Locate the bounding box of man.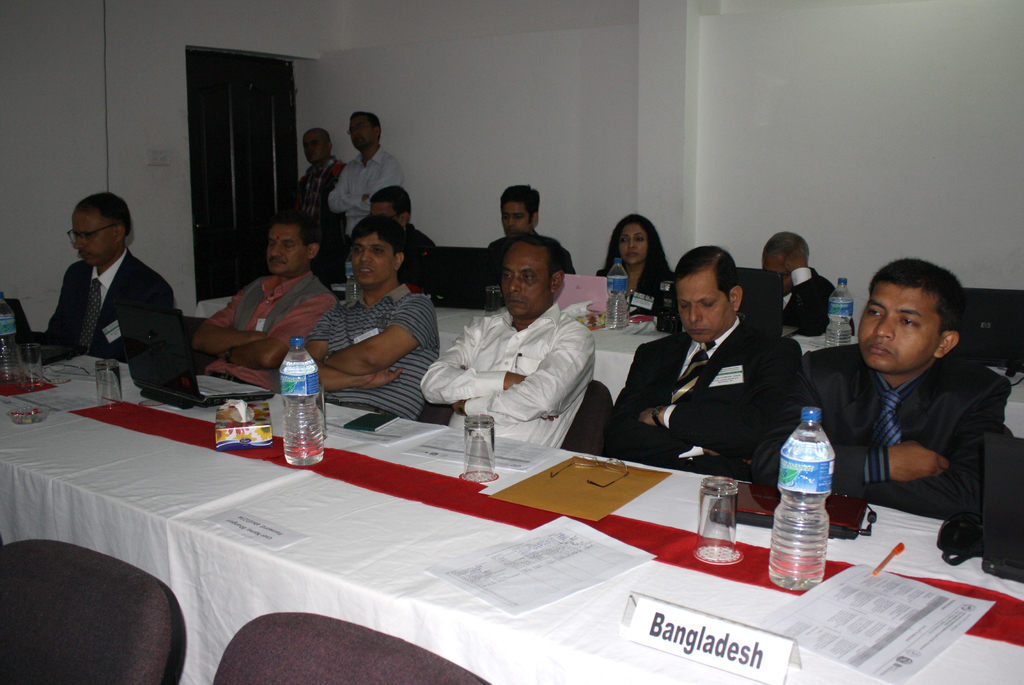
Bounding box: select_region(760, 228, 831, 338).
